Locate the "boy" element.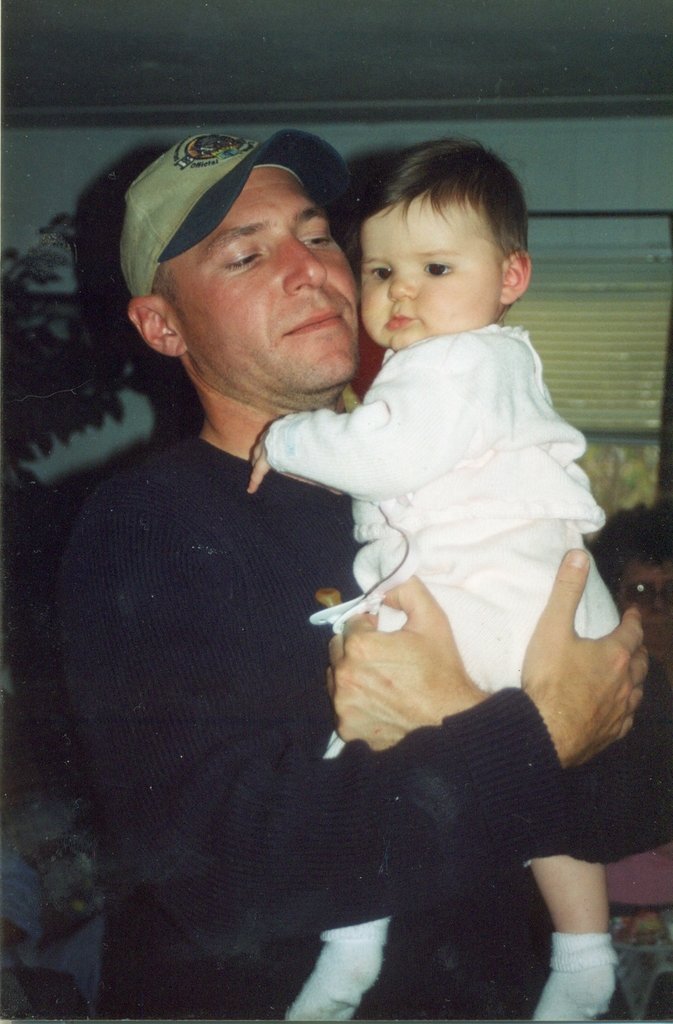
Element bbox: box=[275, 165, 594, 946].
